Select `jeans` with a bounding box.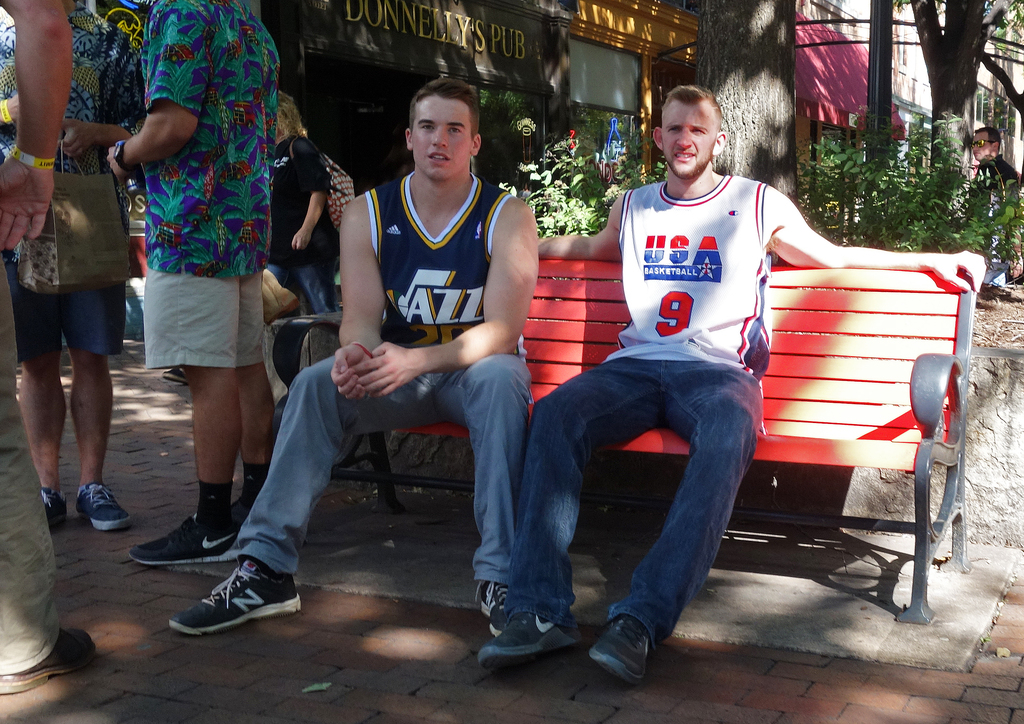
box(0, 242, 61, 679).
